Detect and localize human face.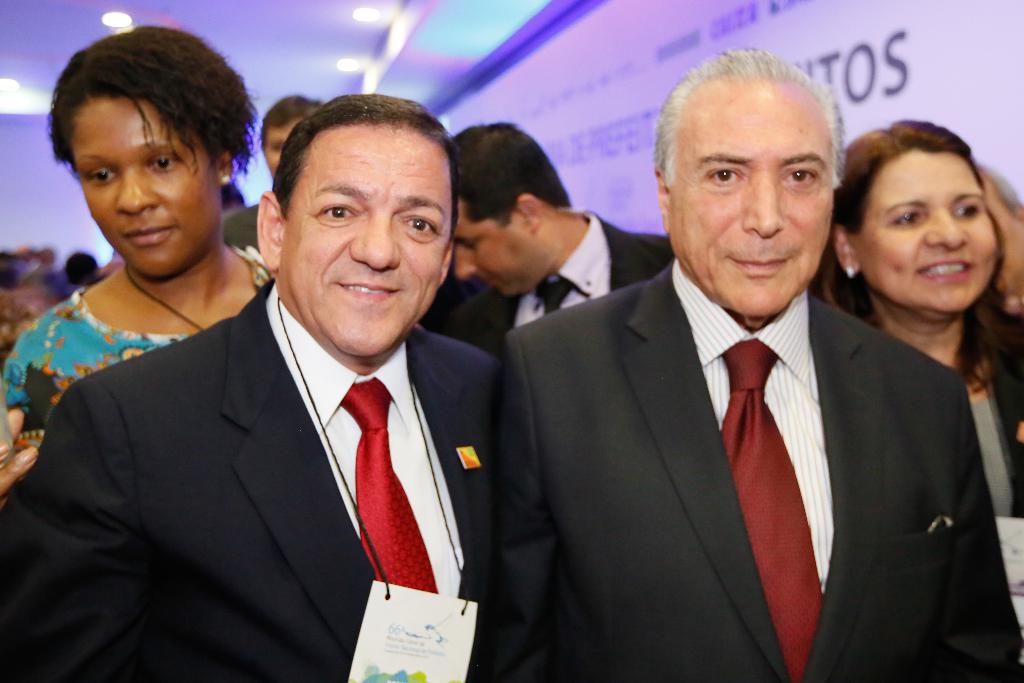
Localized at [70,100,217,273].
